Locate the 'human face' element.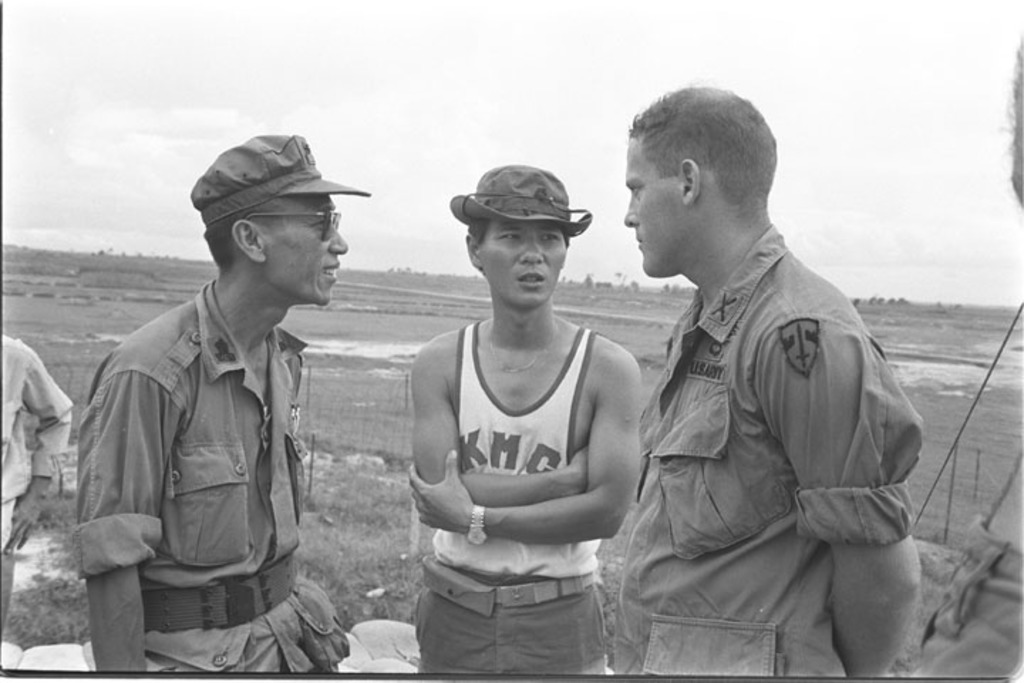
Element bbox: 260 194 351 313.
